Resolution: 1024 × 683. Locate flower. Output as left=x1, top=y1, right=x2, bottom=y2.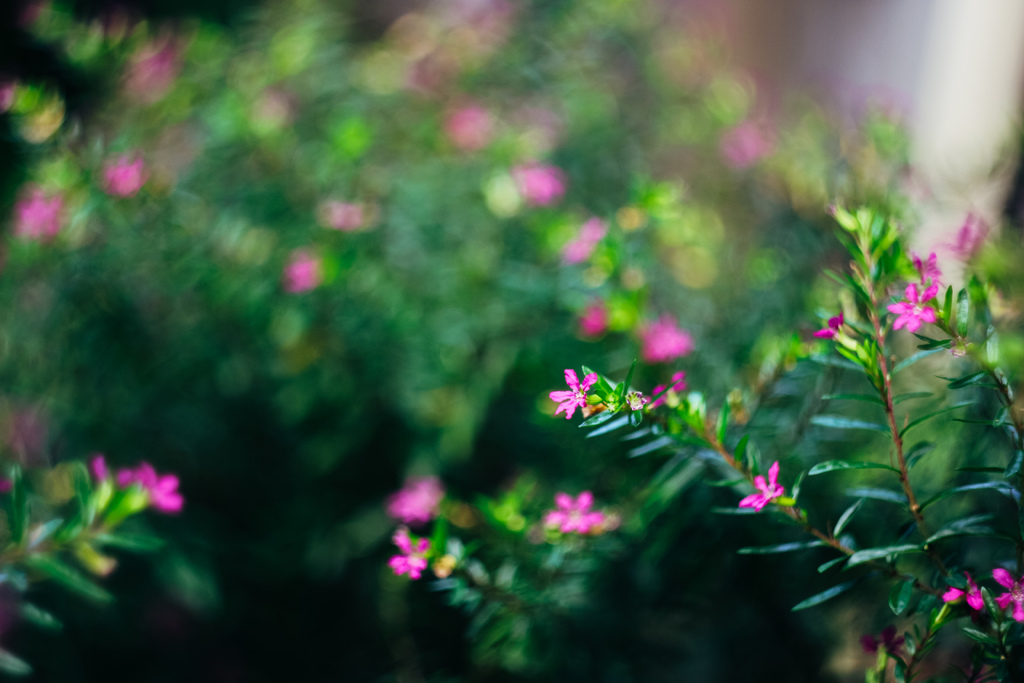
left=950, top=573, right=984, bottom=607.
